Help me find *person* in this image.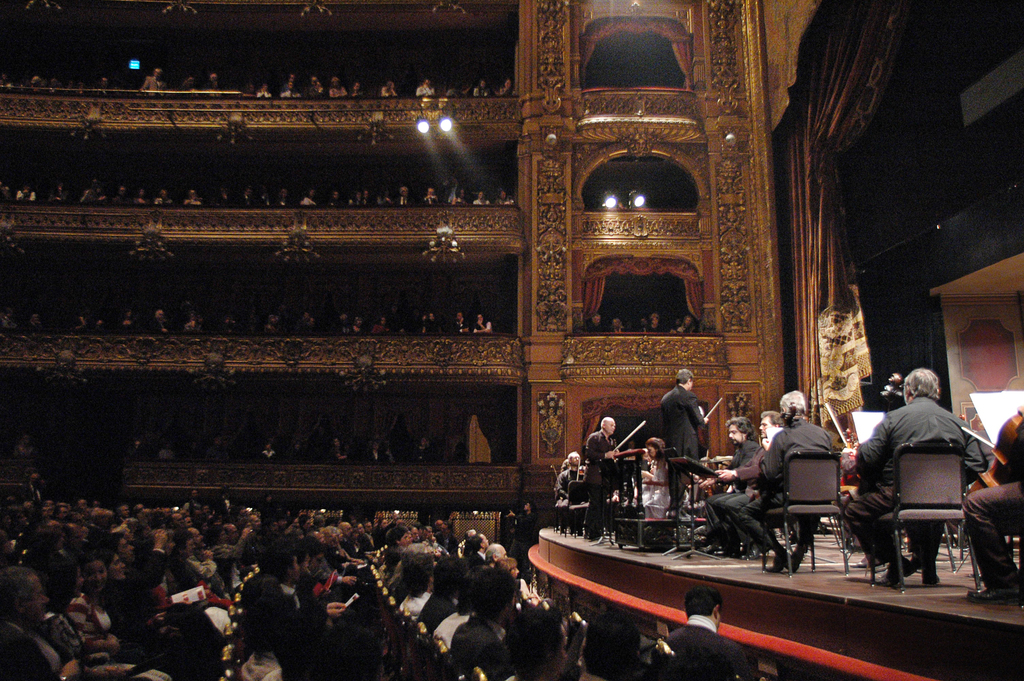
Found it: l=701, t=414, r=757, b=544.
